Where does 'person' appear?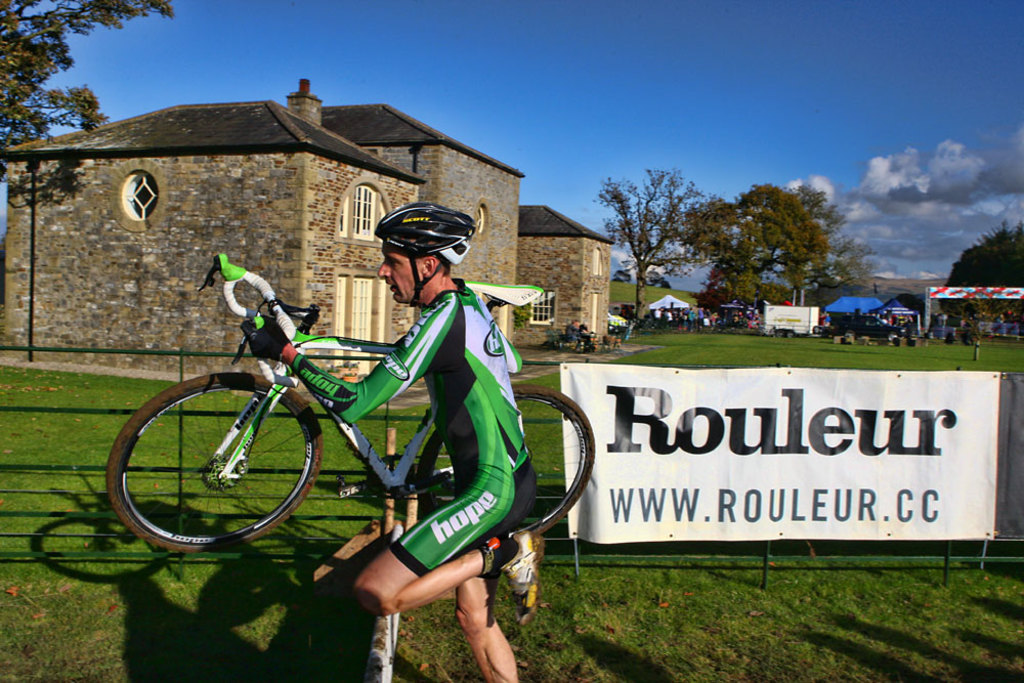
Appears at (x1=565, y1=321, x2=585, y2=344).
